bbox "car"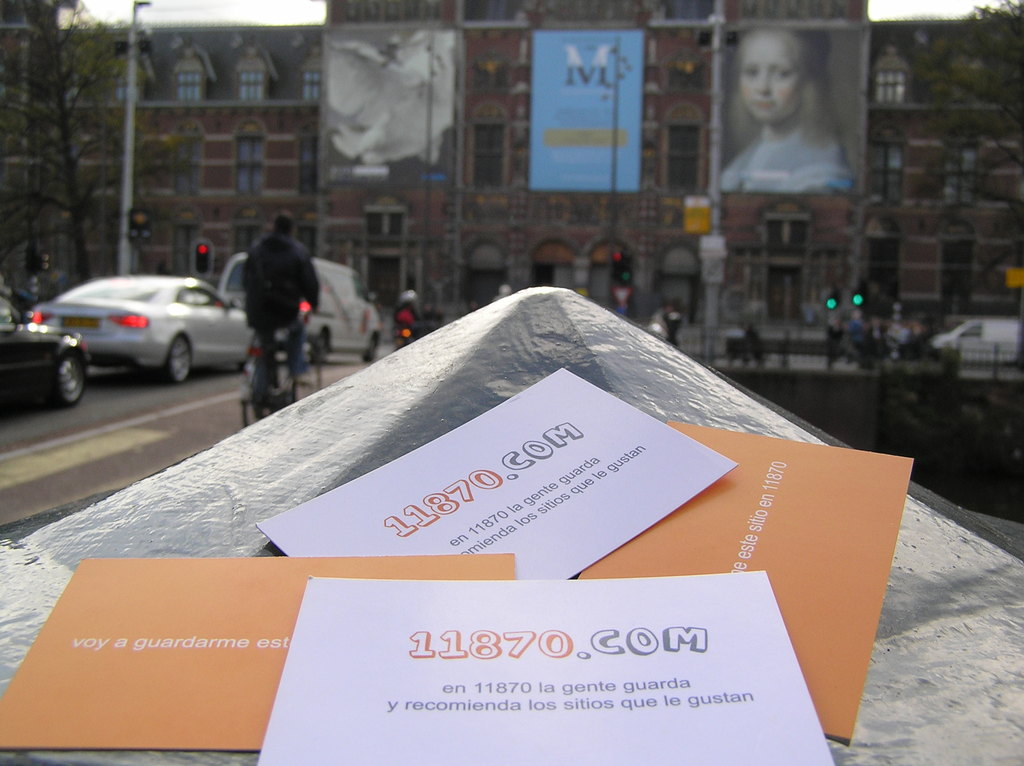
BBox(0, 293, 91, 412)
